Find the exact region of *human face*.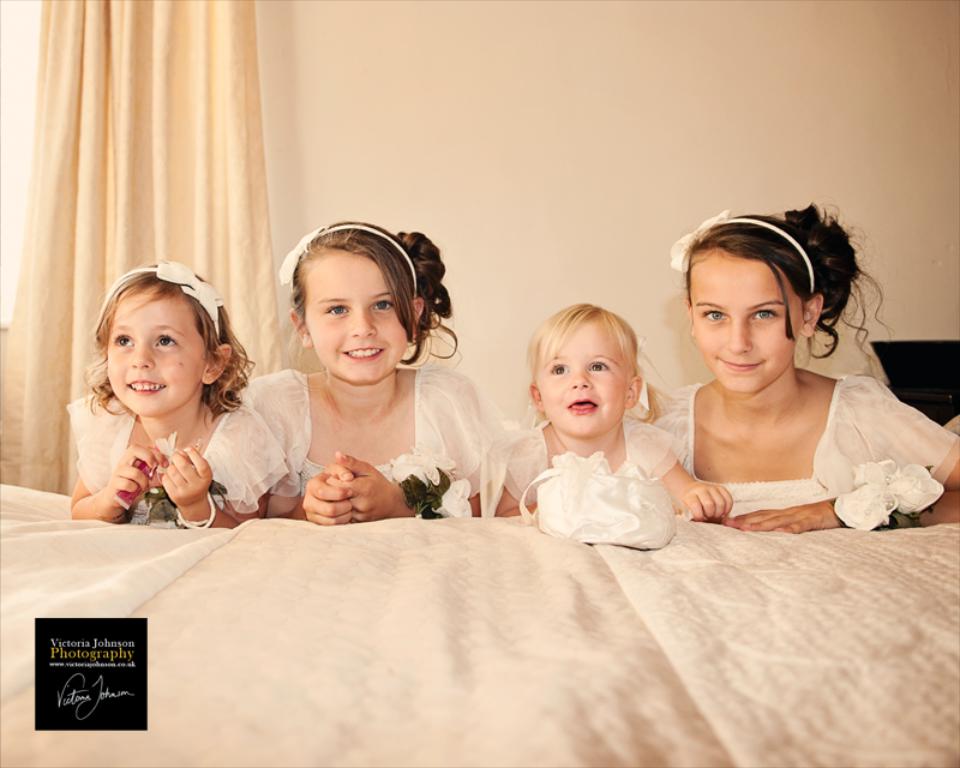
Exact region: rect(304, 245, 410, 383).
